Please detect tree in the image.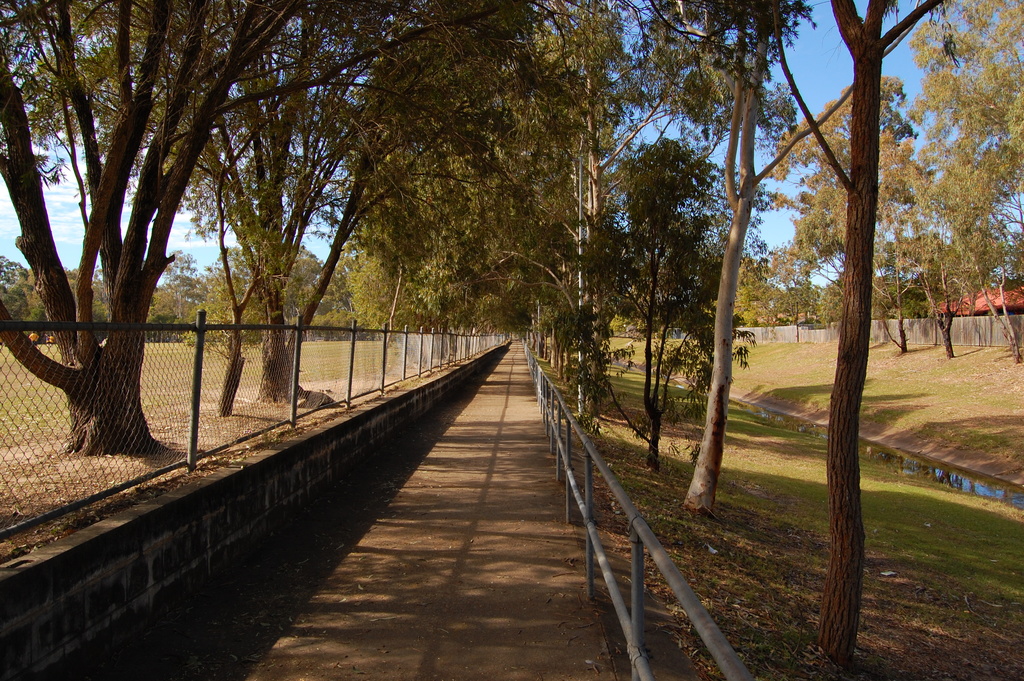
pyautogui.locateOnScreen(813, 0, 955, 664).
